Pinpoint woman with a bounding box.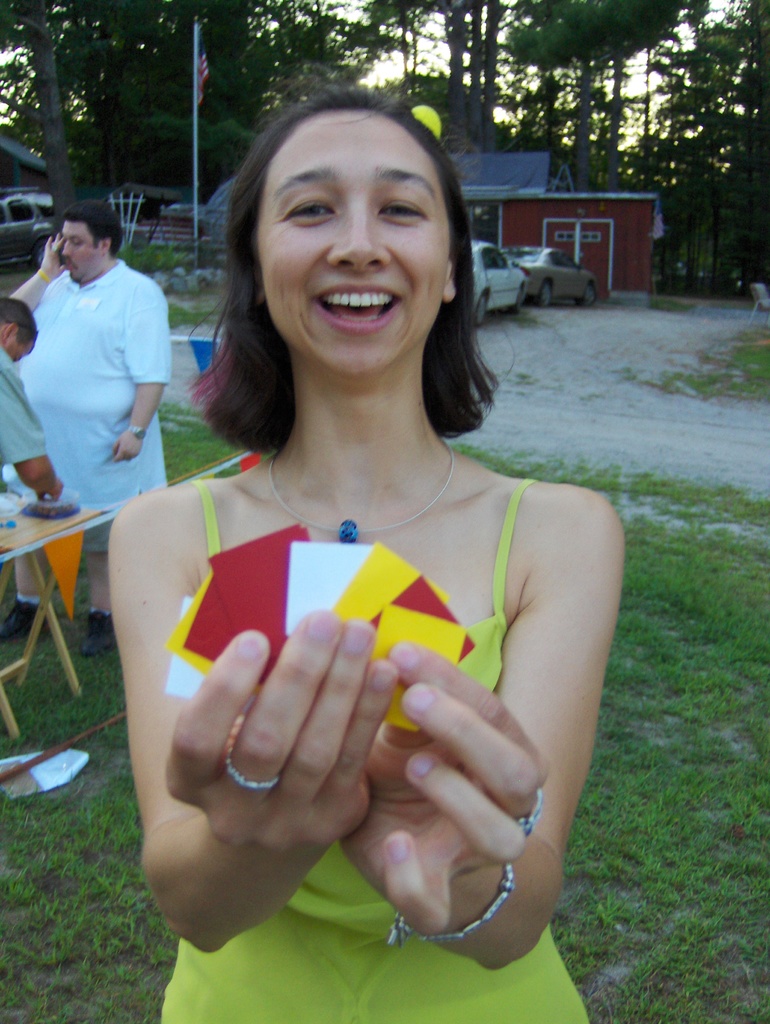
104:84:626:1023.
